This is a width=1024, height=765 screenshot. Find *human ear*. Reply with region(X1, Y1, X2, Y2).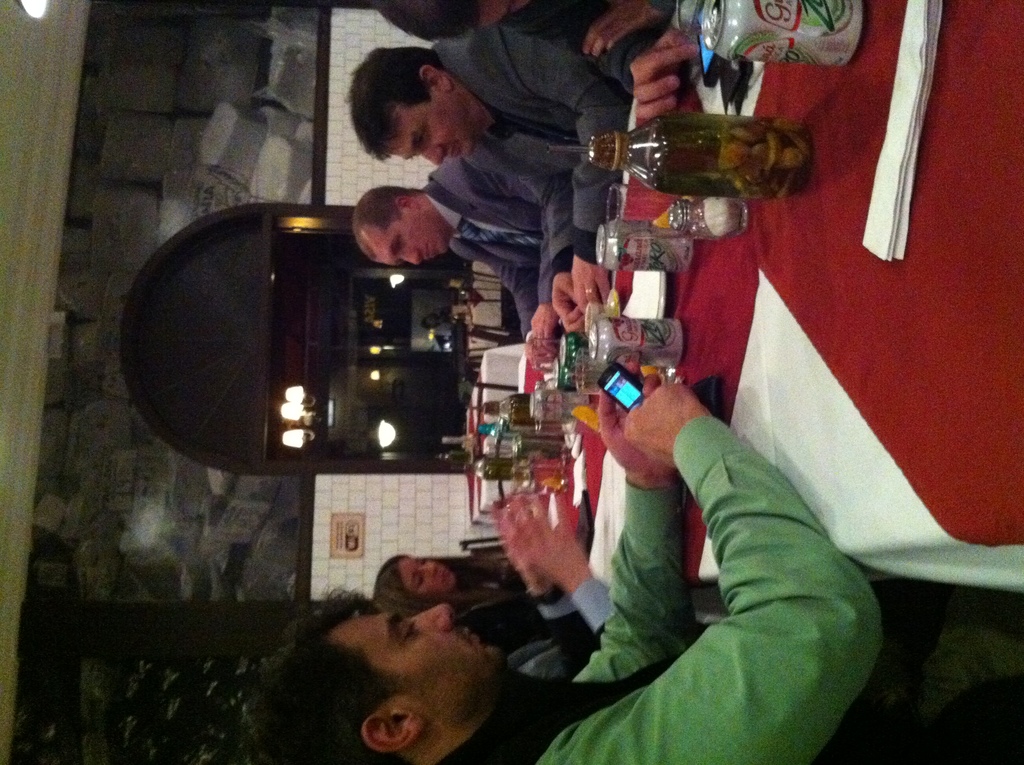
region(360, 715, 428, 752).
